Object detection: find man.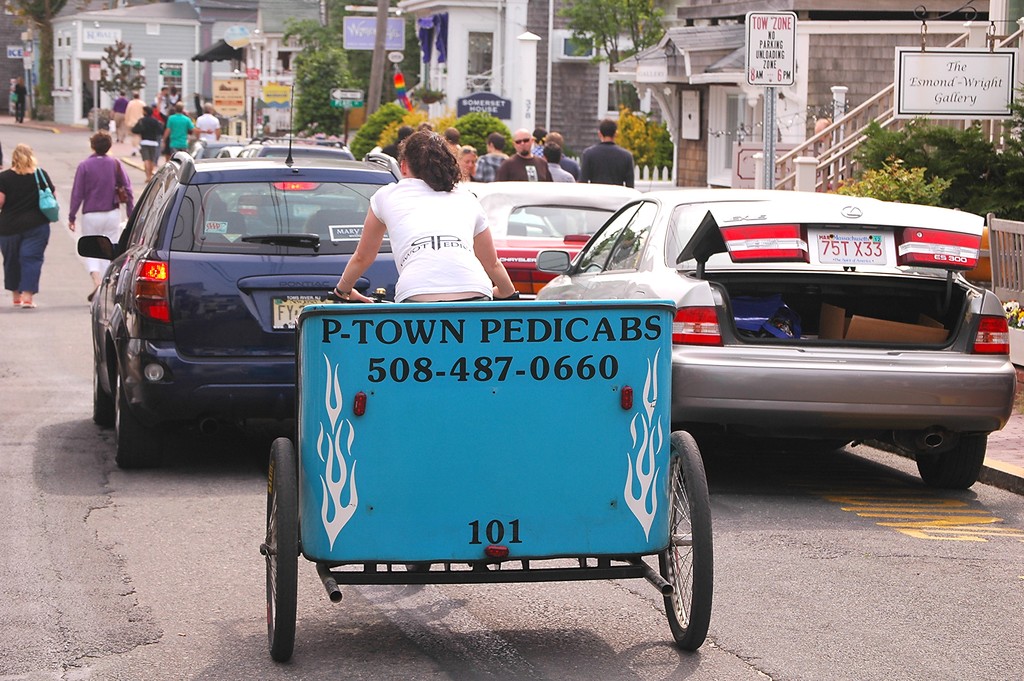
[166, 106, 211, 159].
